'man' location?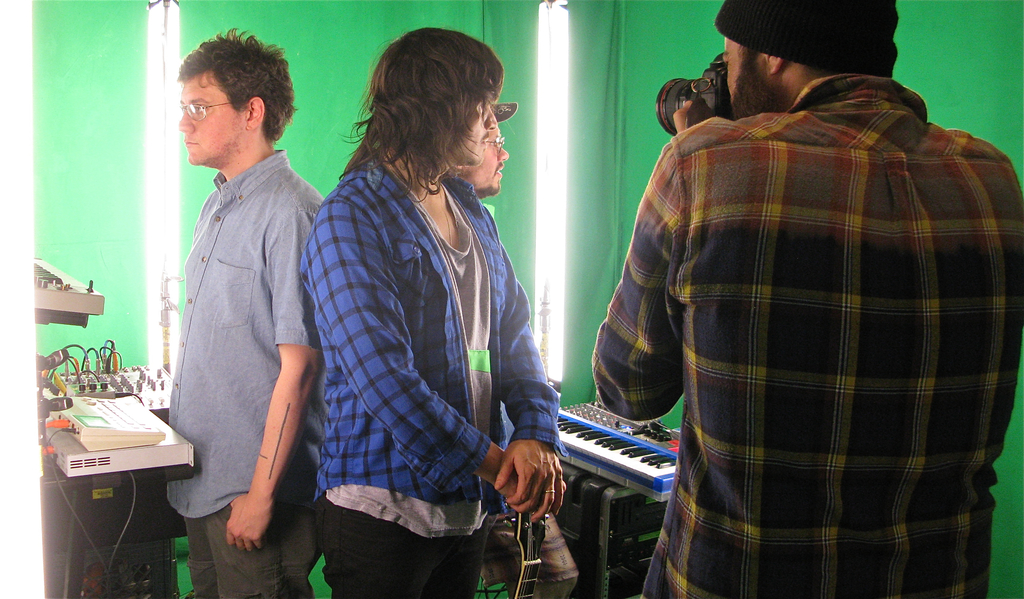
x1=456 y1=96 x2=513 y2=200
